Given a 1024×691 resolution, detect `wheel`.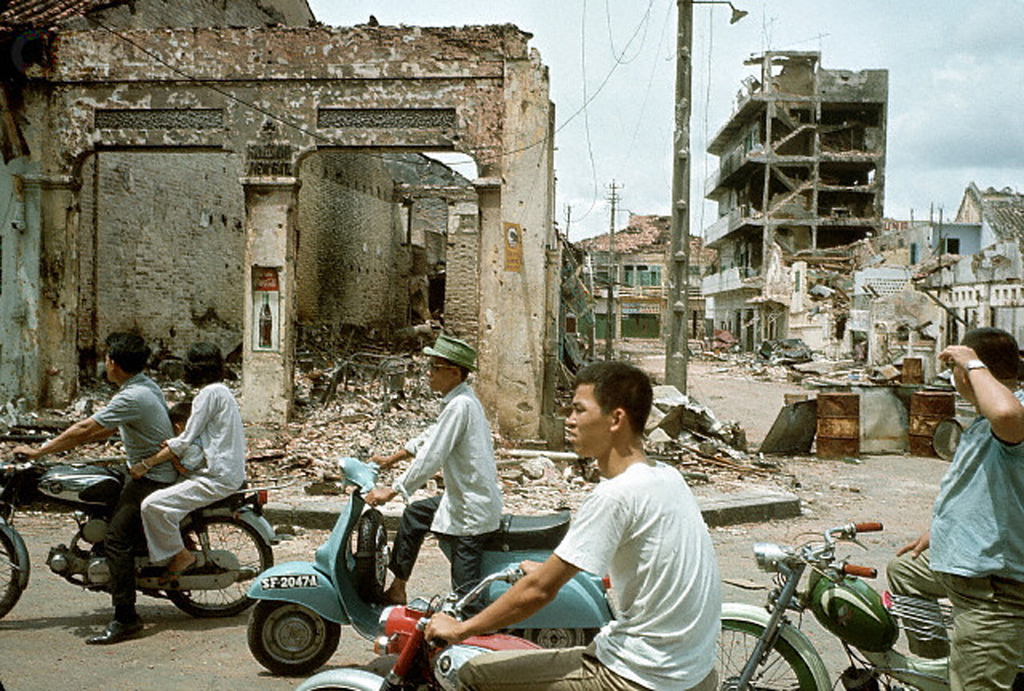
[0,534,23,619].
